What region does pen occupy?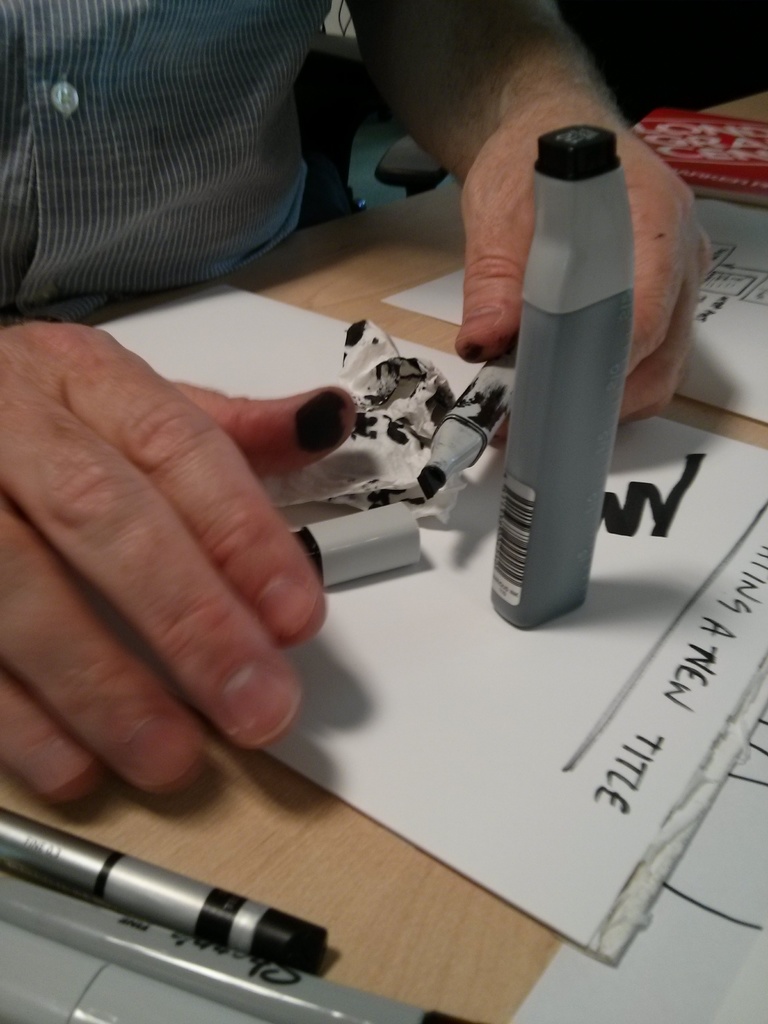
l=415, t=345, r=516, b=497.
